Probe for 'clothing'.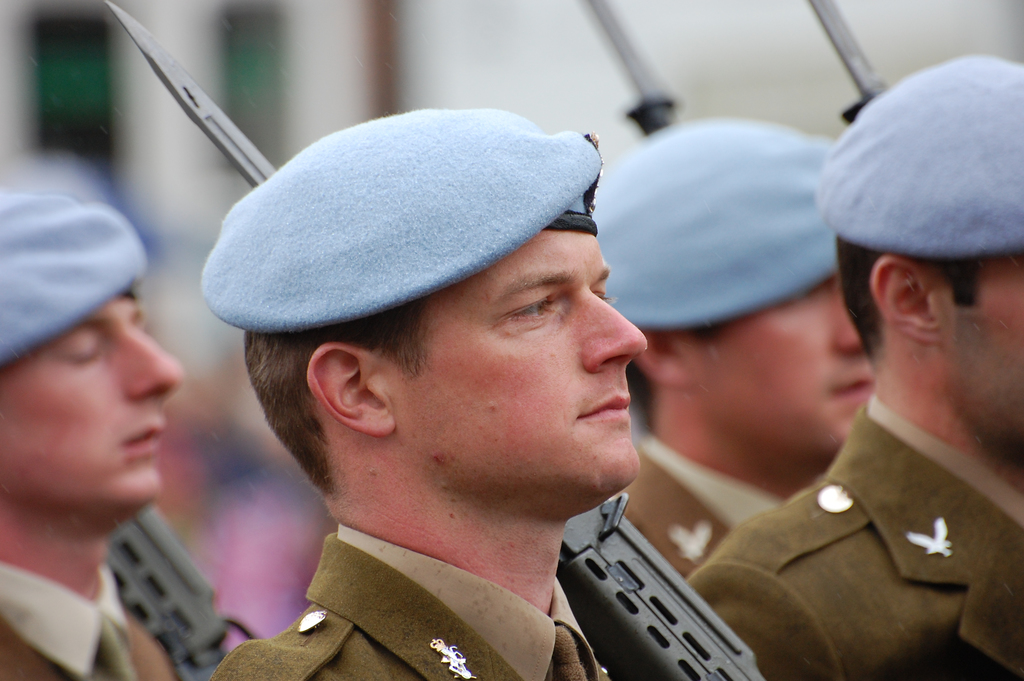
Probe result: <bbox>695, 369, 1023, 675</bbox>.
